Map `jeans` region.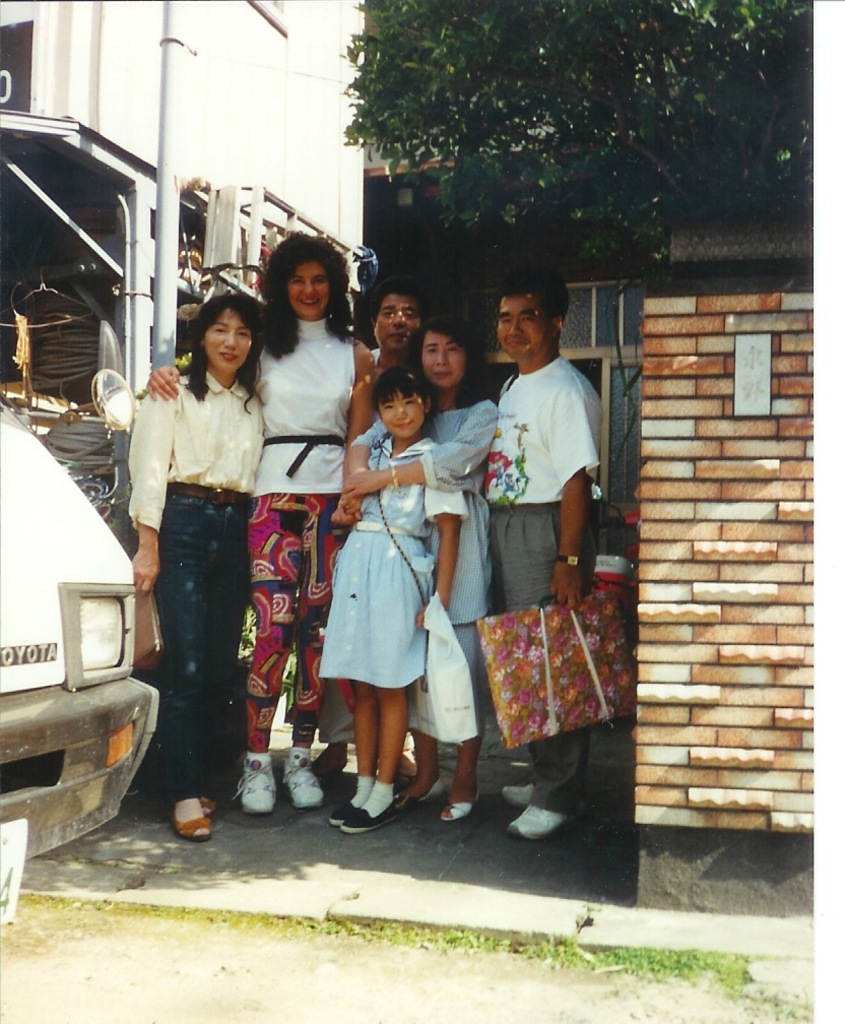
Mapped to detection(301, 436, 429, 705).
